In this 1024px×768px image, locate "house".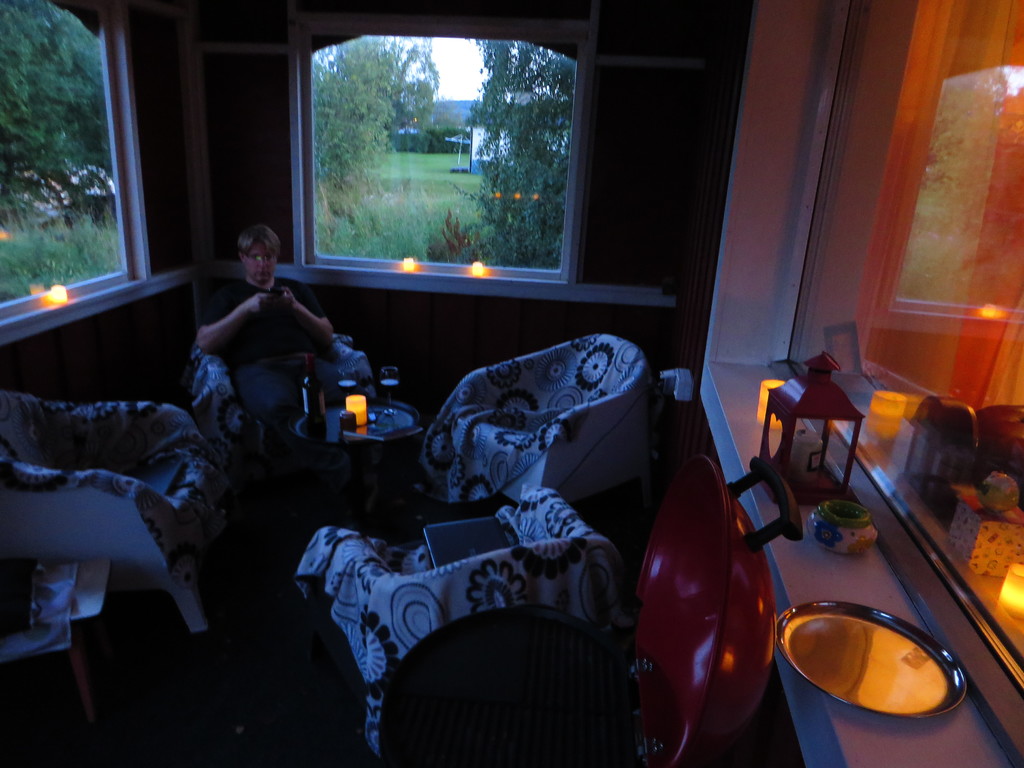
Bounding box: locate(0, 0, 1023, 767).
